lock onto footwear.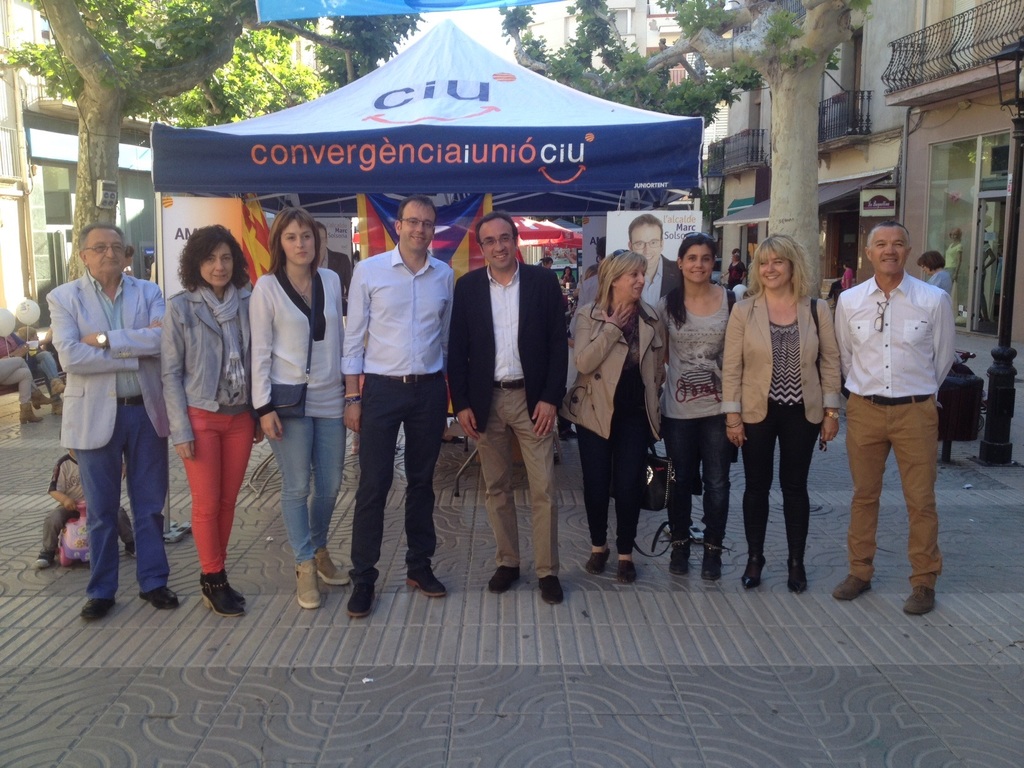
Locked: [611, 559, 636, 582].
